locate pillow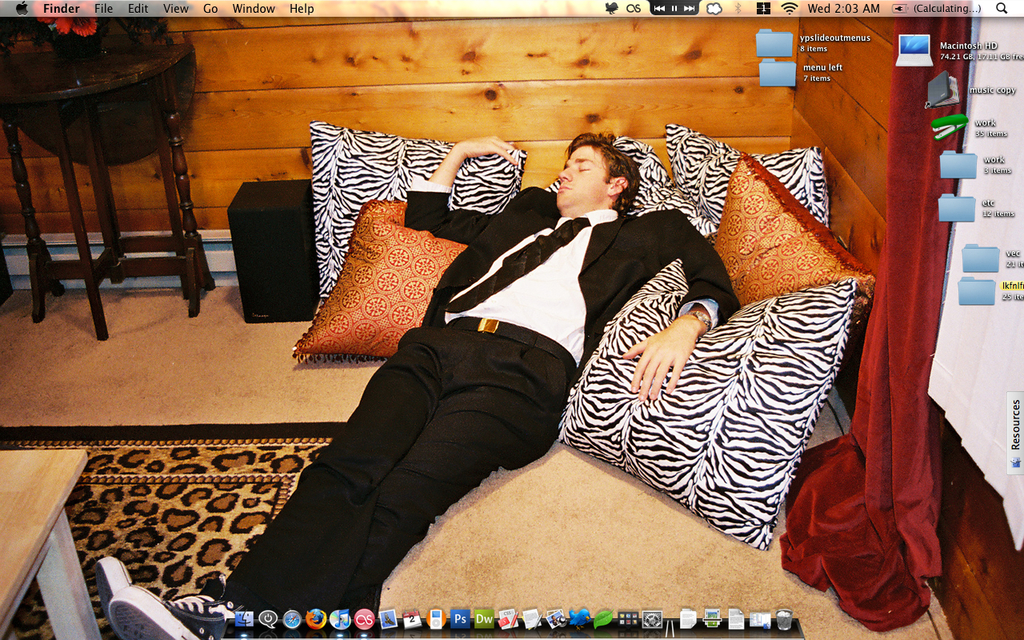
BBox(552, 254, 858, 552)
